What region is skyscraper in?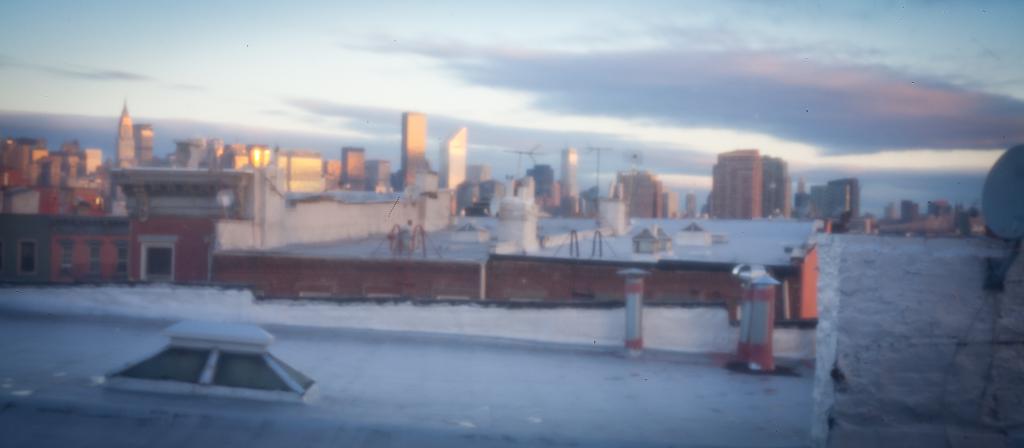
BBox(445, 120, 467, 188).
